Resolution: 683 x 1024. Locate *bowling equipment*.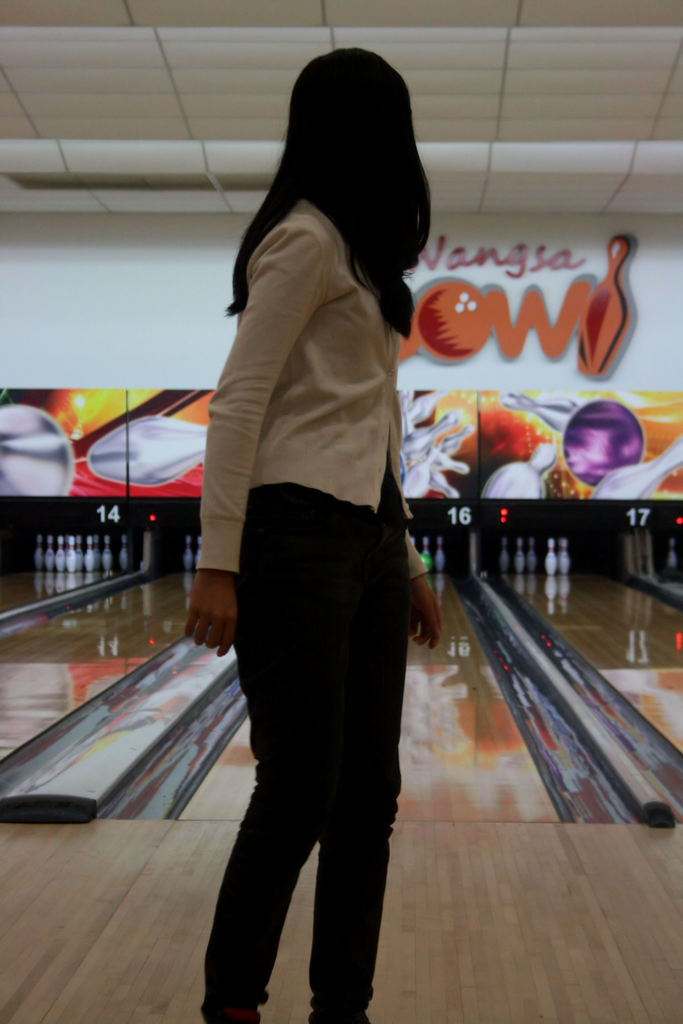
x1=477 y1=436 x2=561 y2=507.
